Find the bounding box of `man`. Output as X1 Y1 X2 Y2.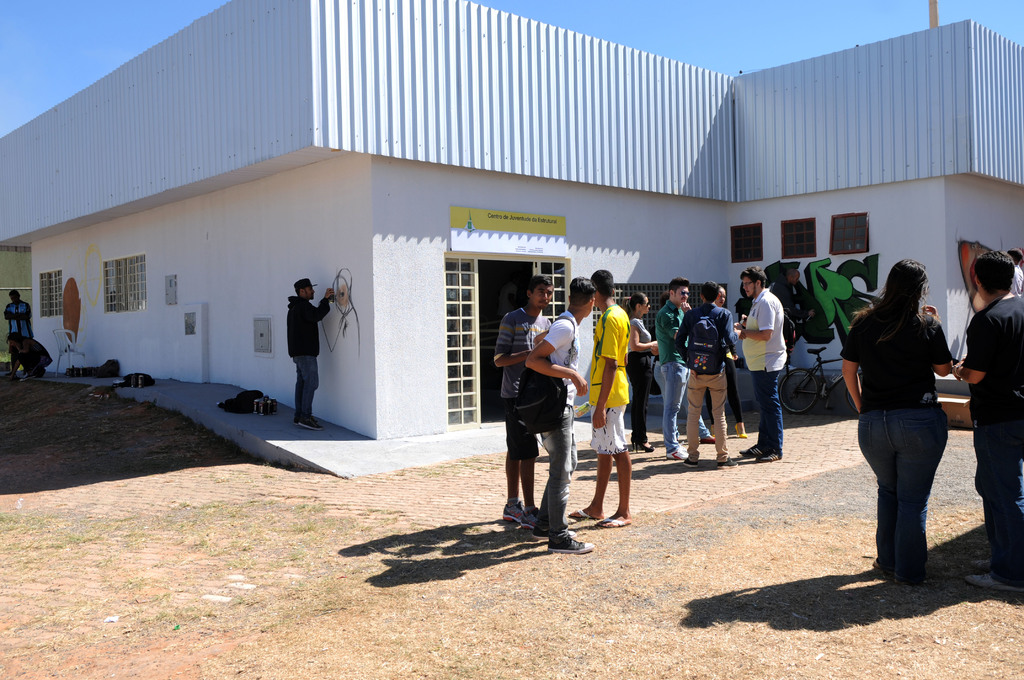
953 252 1023 592.
